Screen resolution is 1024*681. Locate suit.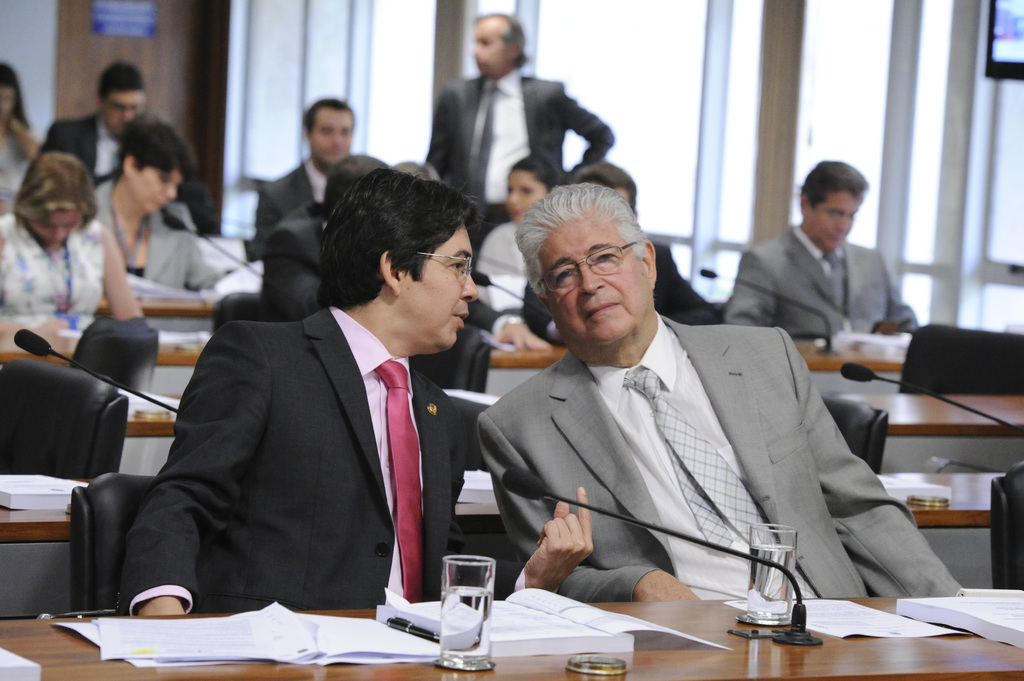
[left=424, top=65, right=614, bottom=252].
